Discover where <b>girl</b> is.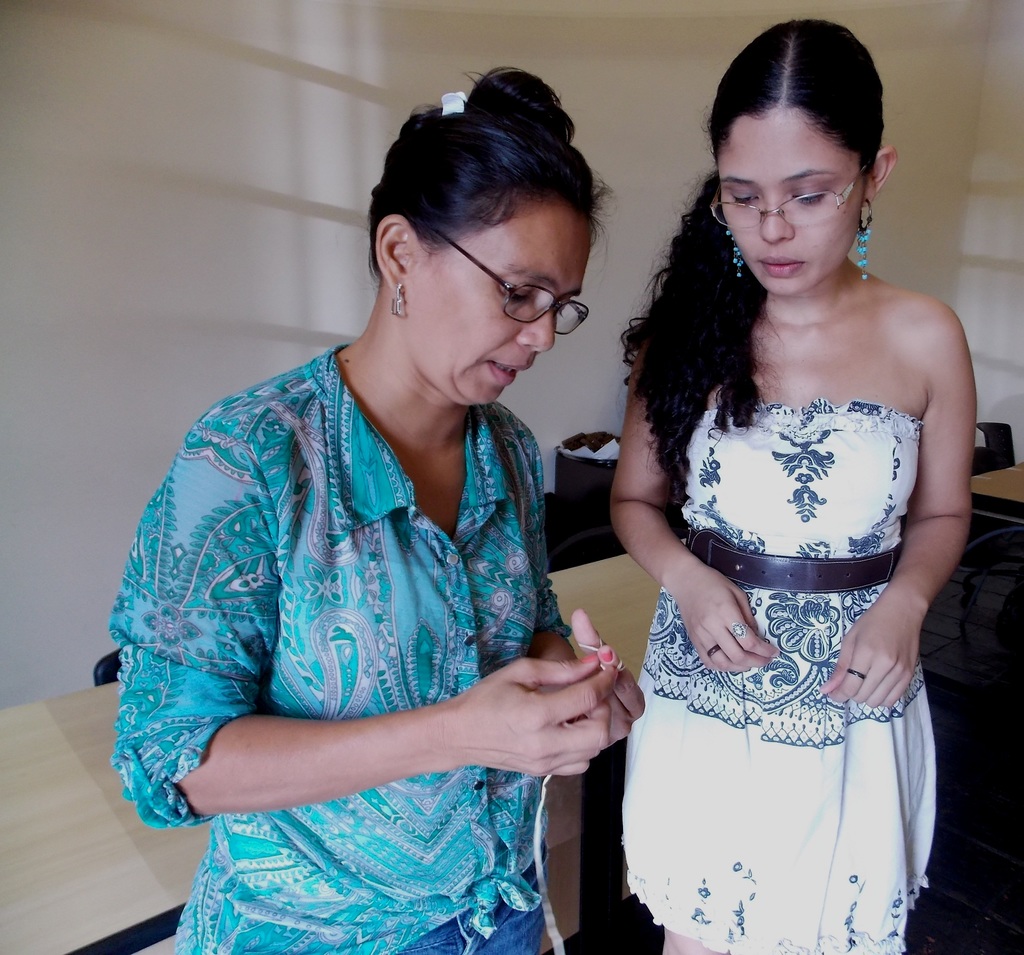
Discovered at (left=605, top=19, right=977, bottom=954).
